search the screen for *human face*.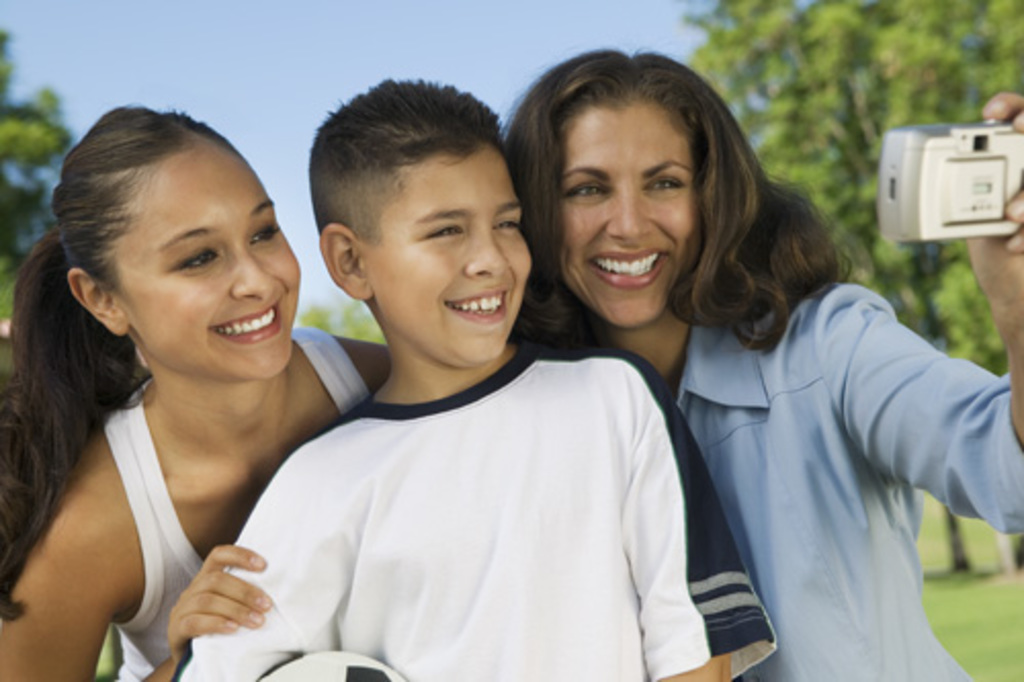
Found at 559 102 700 328.
